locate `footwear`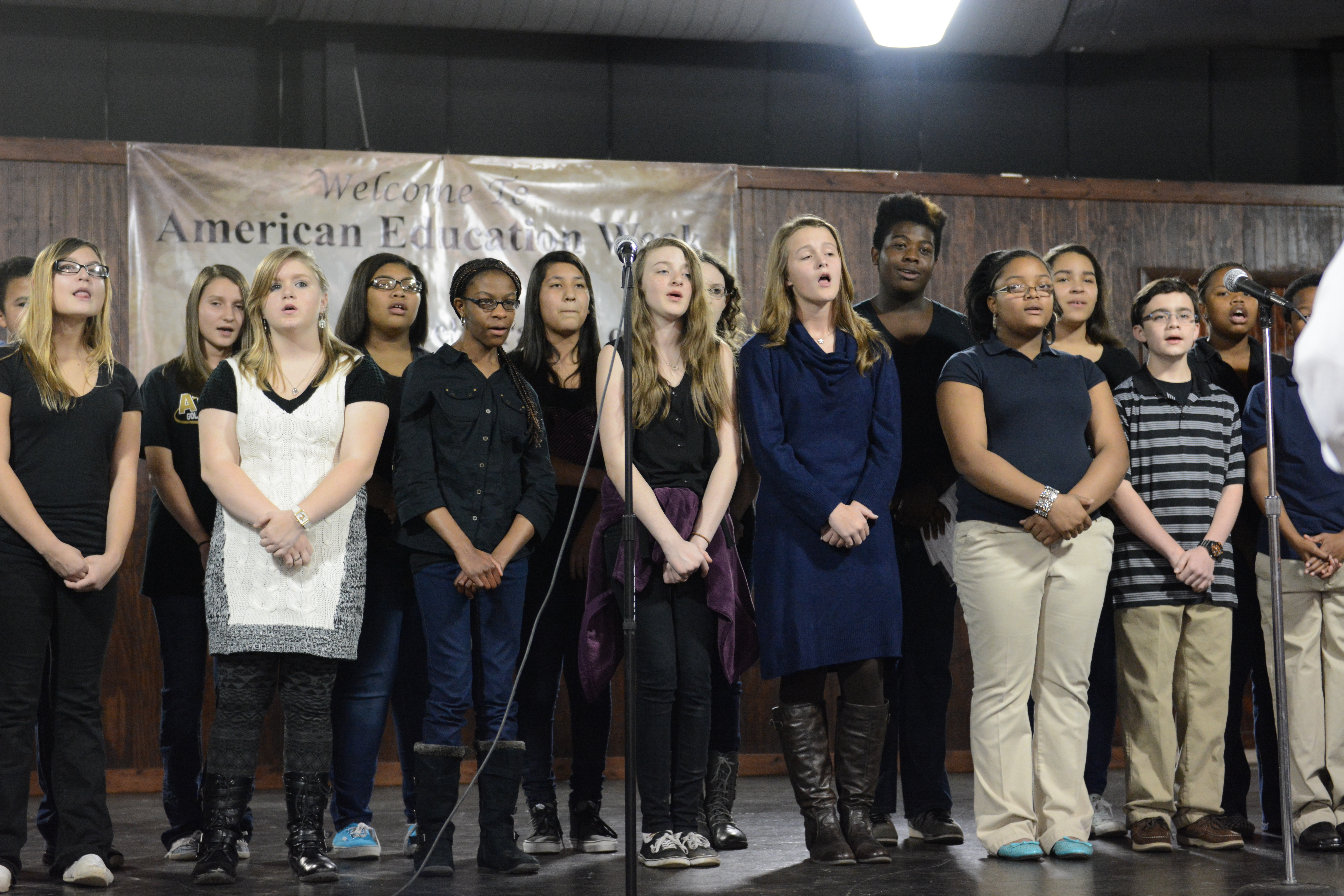
[left=157, top=180, right=169, bottom=191]
